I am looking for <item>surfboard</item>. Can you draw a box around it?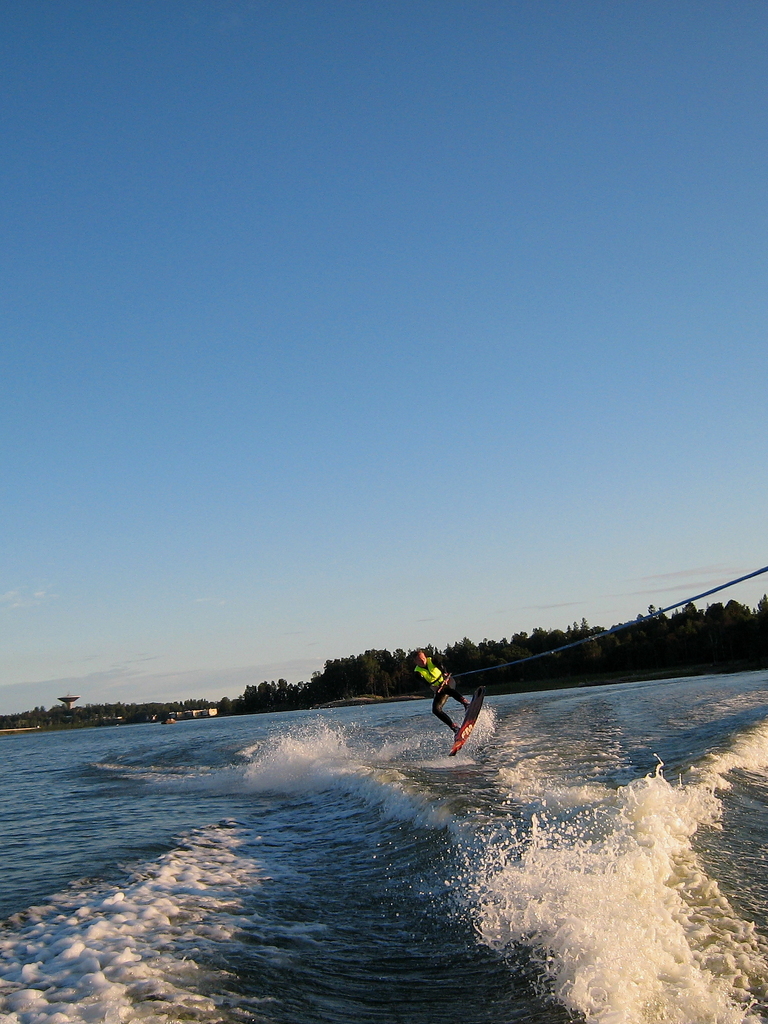
Sure, the bounding box is (x1=452, y1=688, x2=487, y2=756).
